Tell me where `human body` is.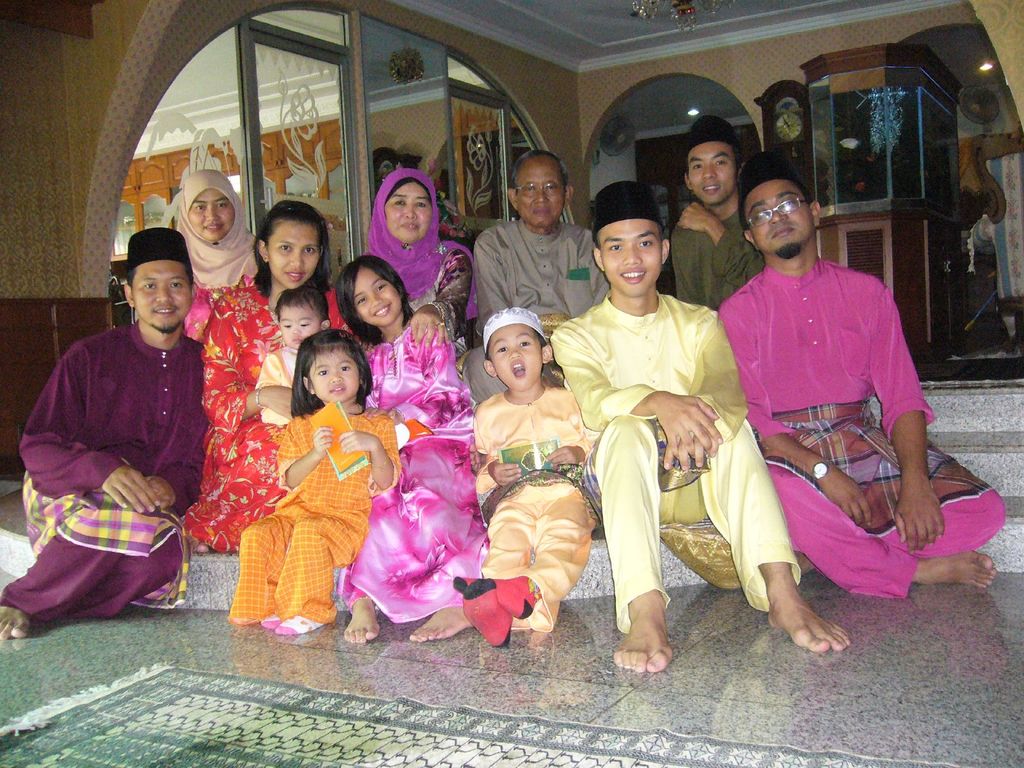
`human body` is at bbox(337, 171, 477, 319).
